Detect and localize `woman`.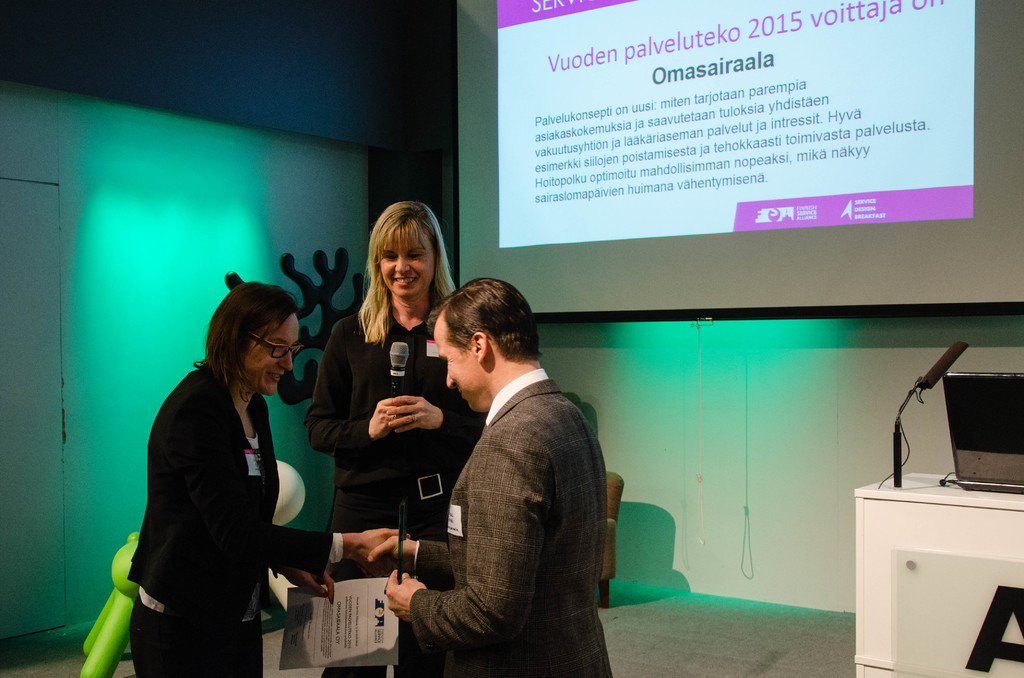
Localized at detection(304, 198, 481, 677).
